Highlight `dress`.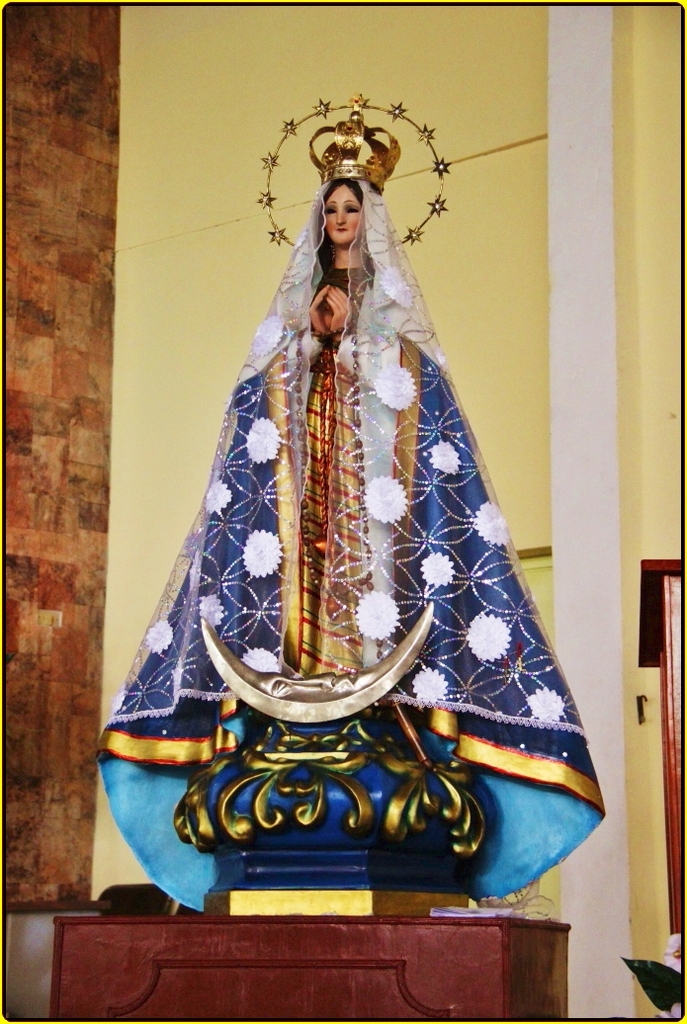
Highlighted region: bbox=(279, 247, 381, 685).
